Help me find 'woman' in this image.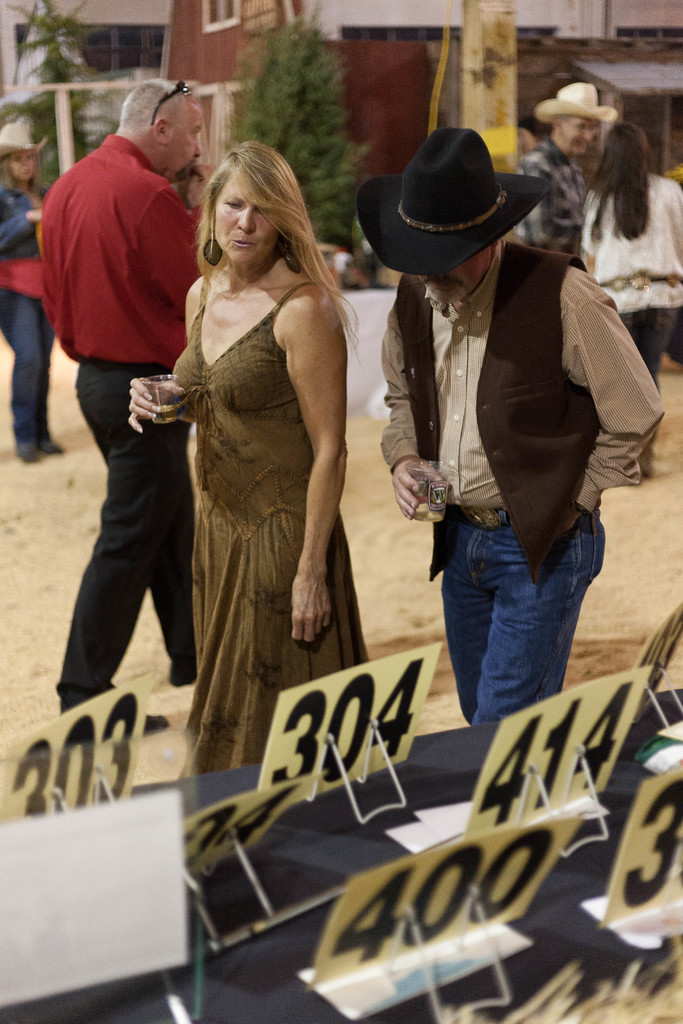
Found it: 0 114 69 461.
